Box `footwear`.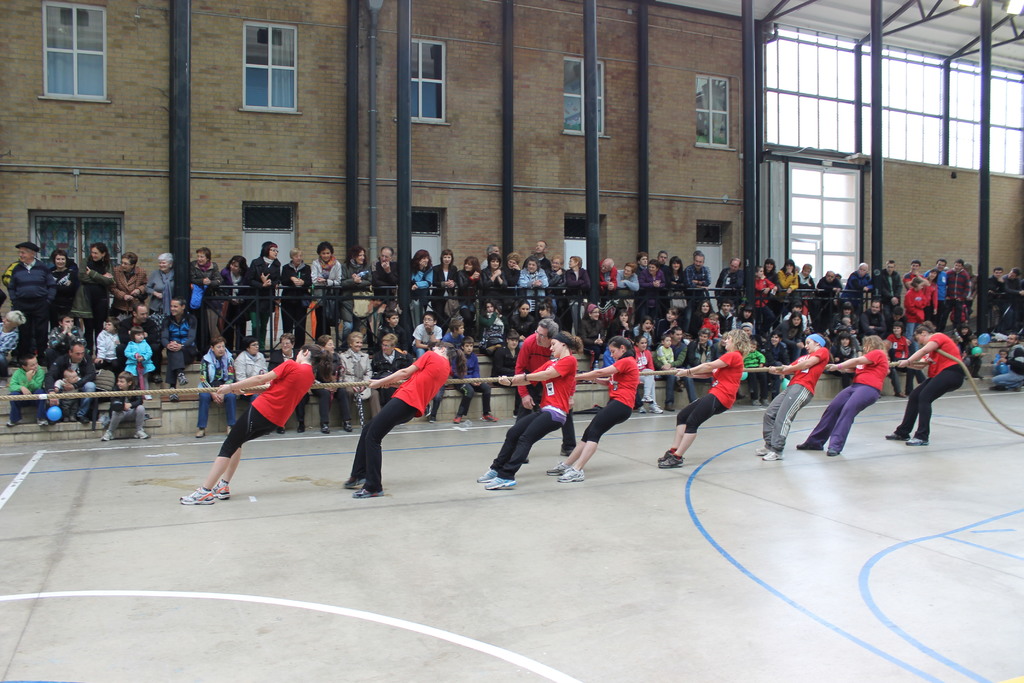
detection(133, 428, 146, 443).
